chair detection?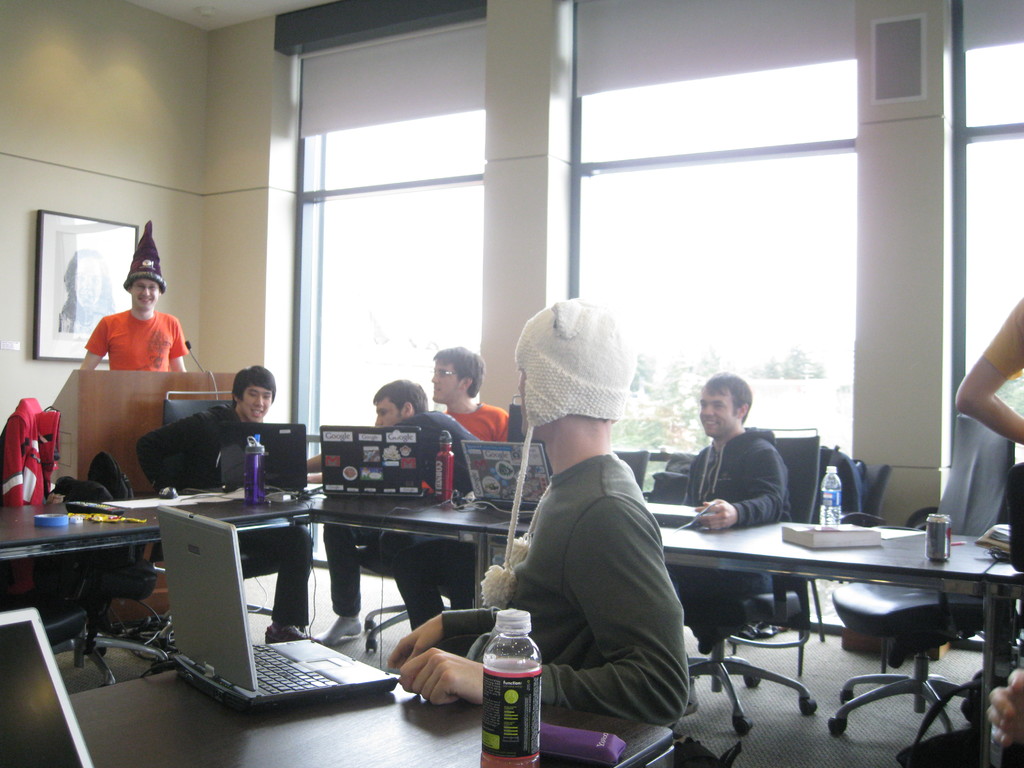
359:539:454:651
